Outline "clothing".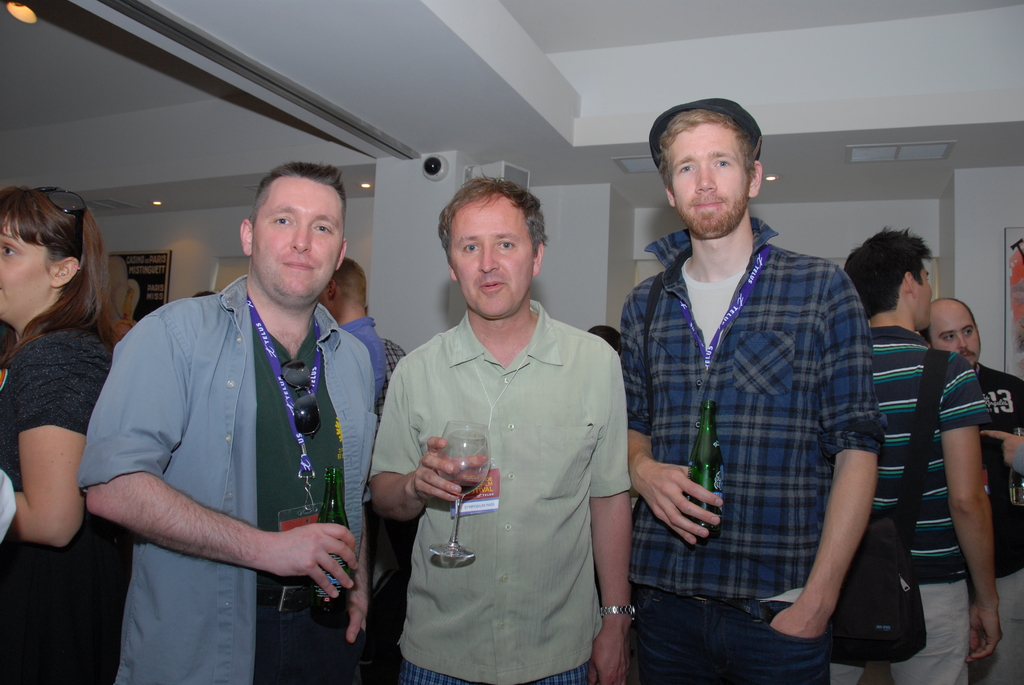
Outline: crop(837, 319, 991, 684).
